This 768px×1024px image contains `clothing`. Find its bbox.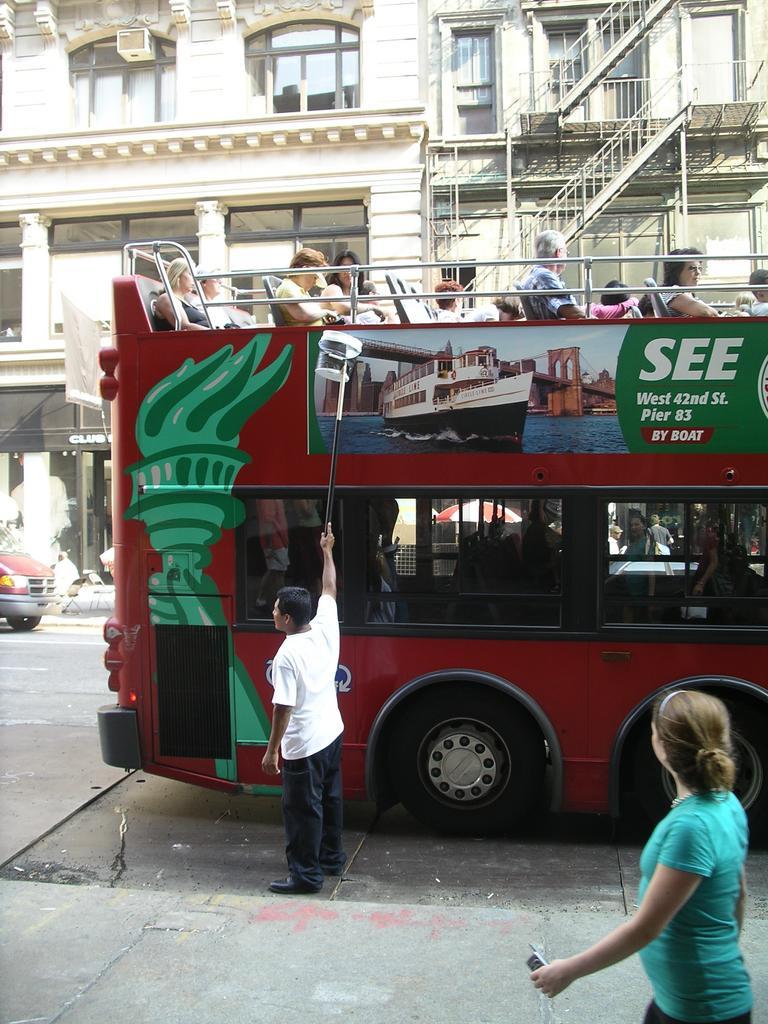
box(628, 540, 649, 557).
